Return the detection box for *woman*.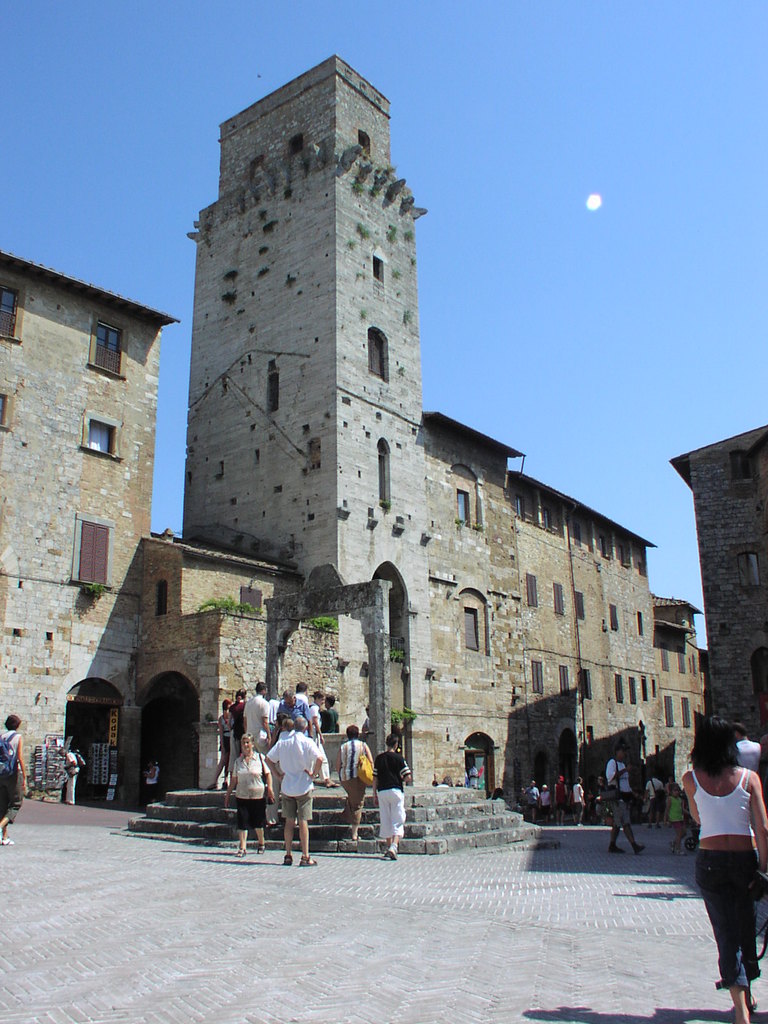
pyautogui.locateOnScreen(337, 725, 375, 844).
